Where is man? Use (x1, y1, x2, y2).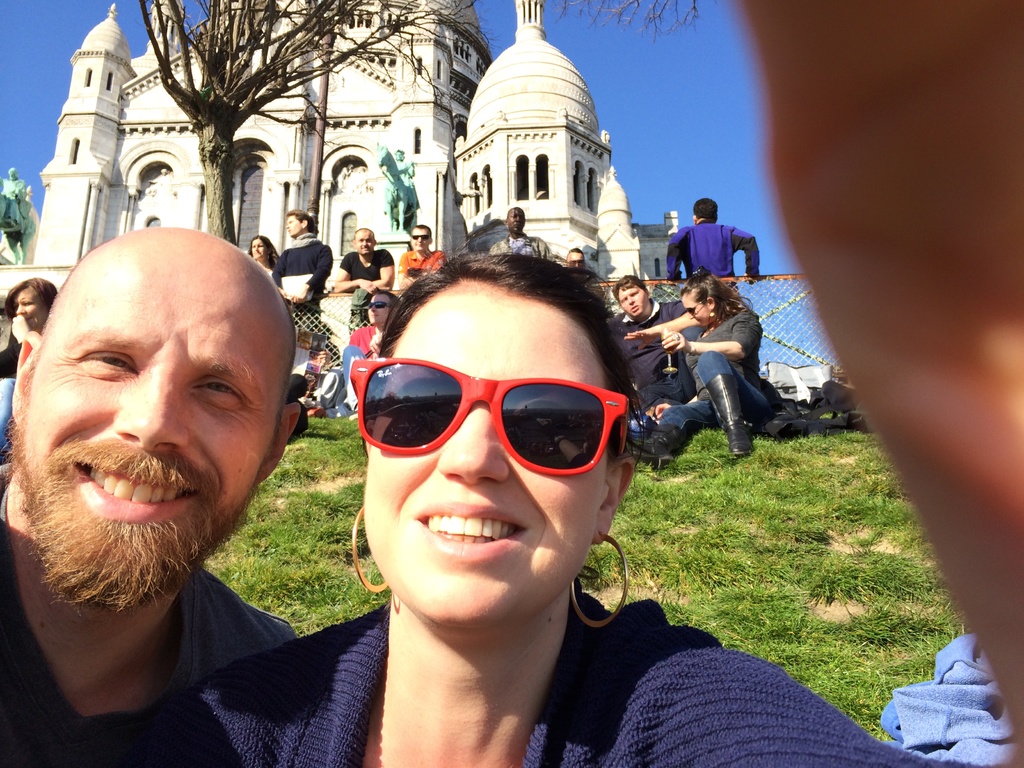
(557, 248, 588, 271).
